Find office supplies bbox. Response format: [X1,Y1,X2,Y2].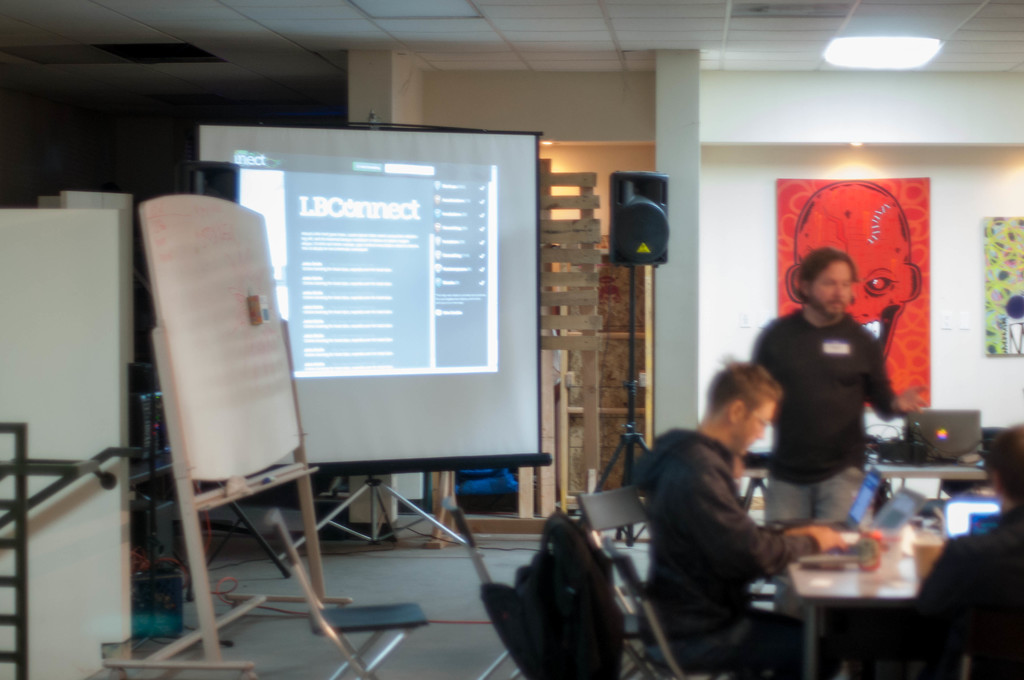
[804,479,918,574].
